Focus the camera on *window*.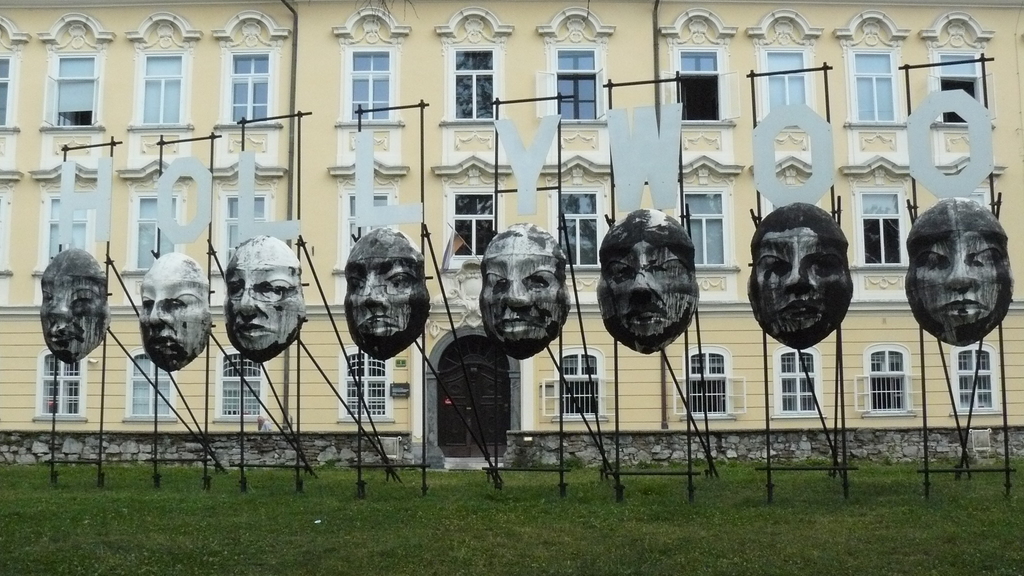
Focus region: [134, 359, 175, 420].
